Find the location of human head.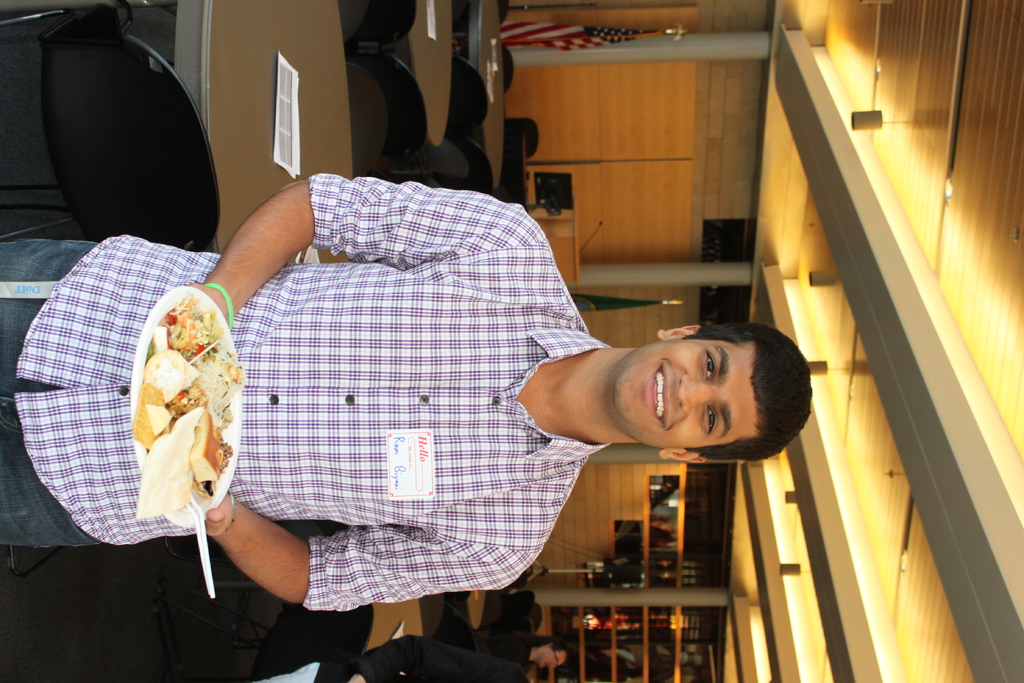
Location: [620, 317, 812, 459].
